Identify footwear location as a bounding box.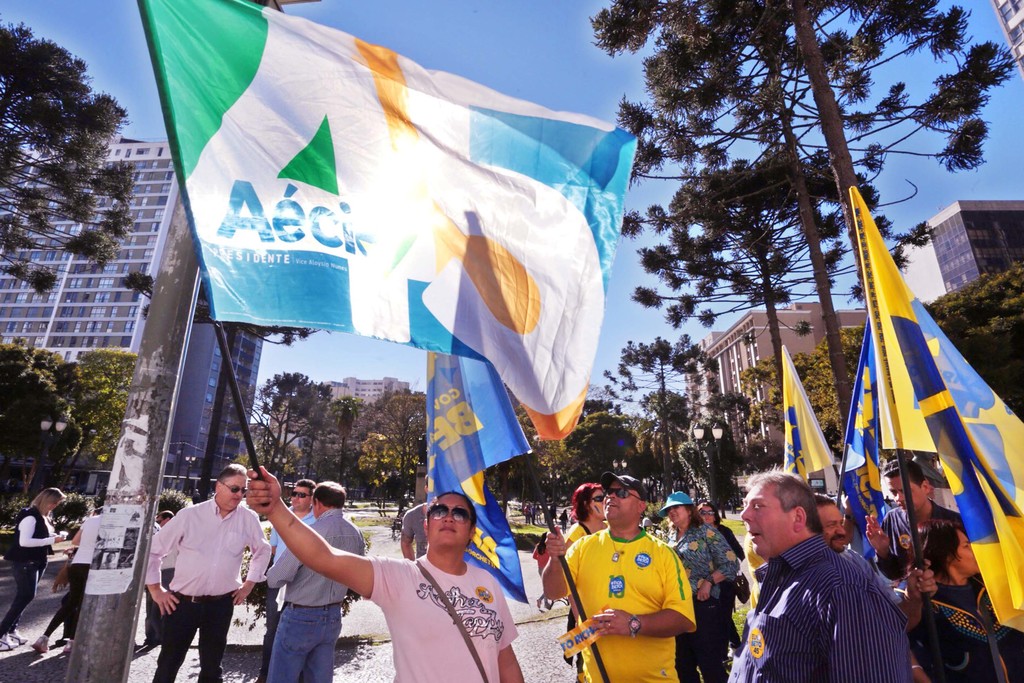
box(29, 634, 49, 655).
